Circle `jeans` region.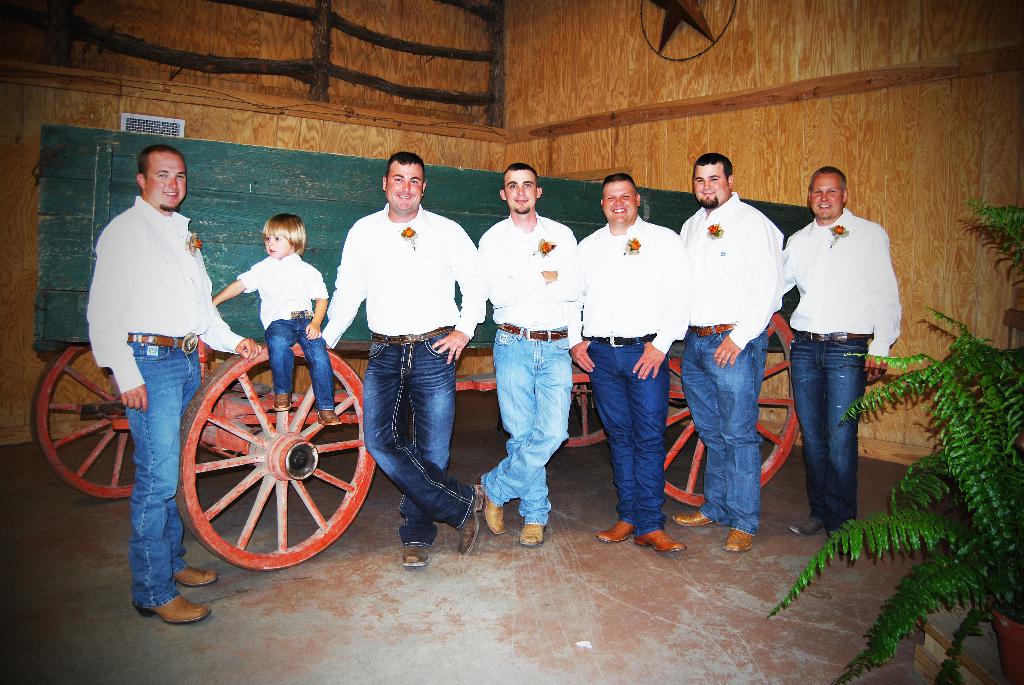
Region: [left=122, top=344, right=214, bottom=619].
